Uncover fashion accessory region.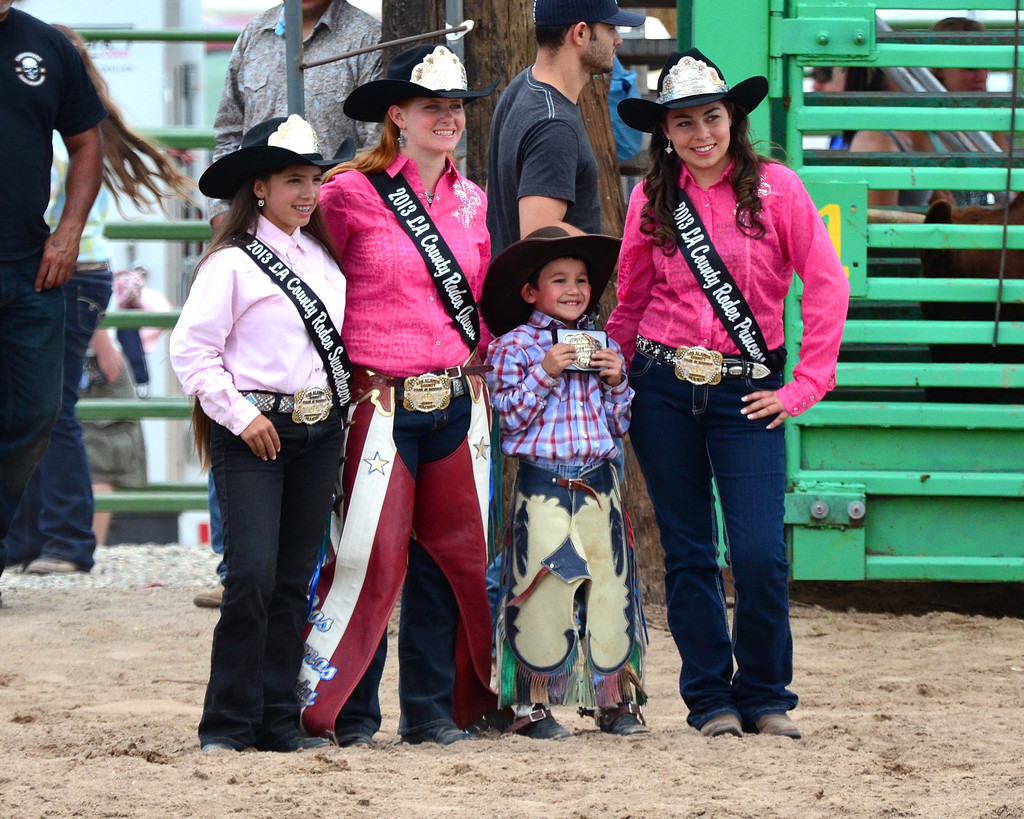
Uncovered: locate(535, 0, 646, 29).
